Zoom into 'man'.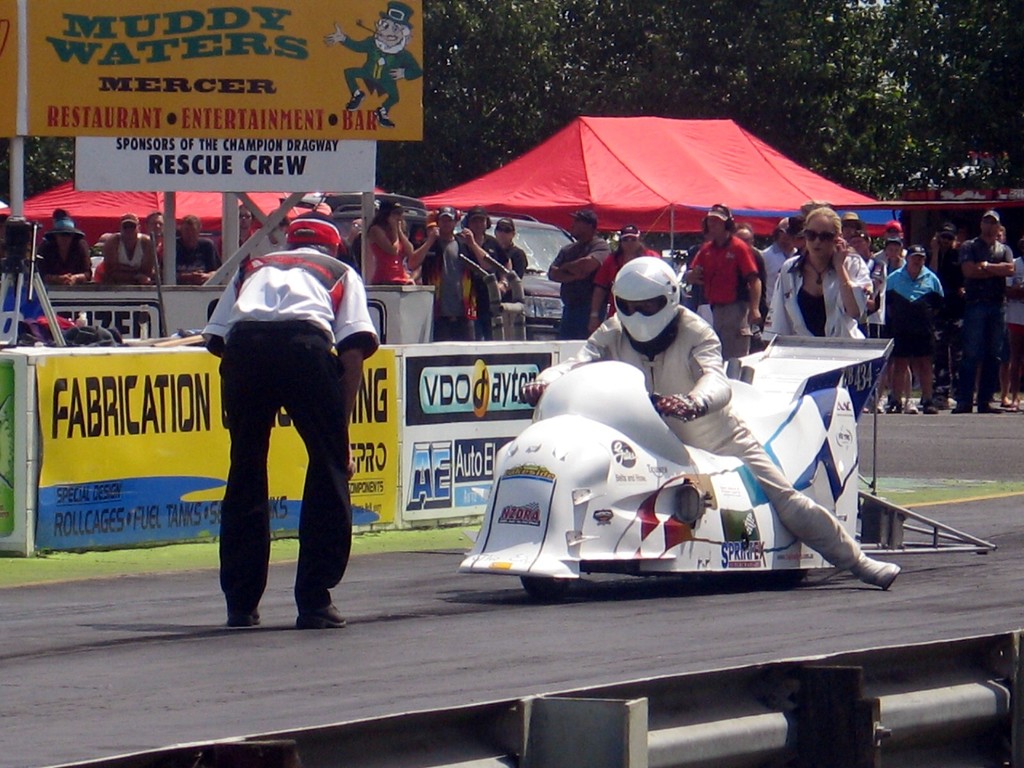
Zoom target: x1=102 y1=212 x2=156 y2=288.
